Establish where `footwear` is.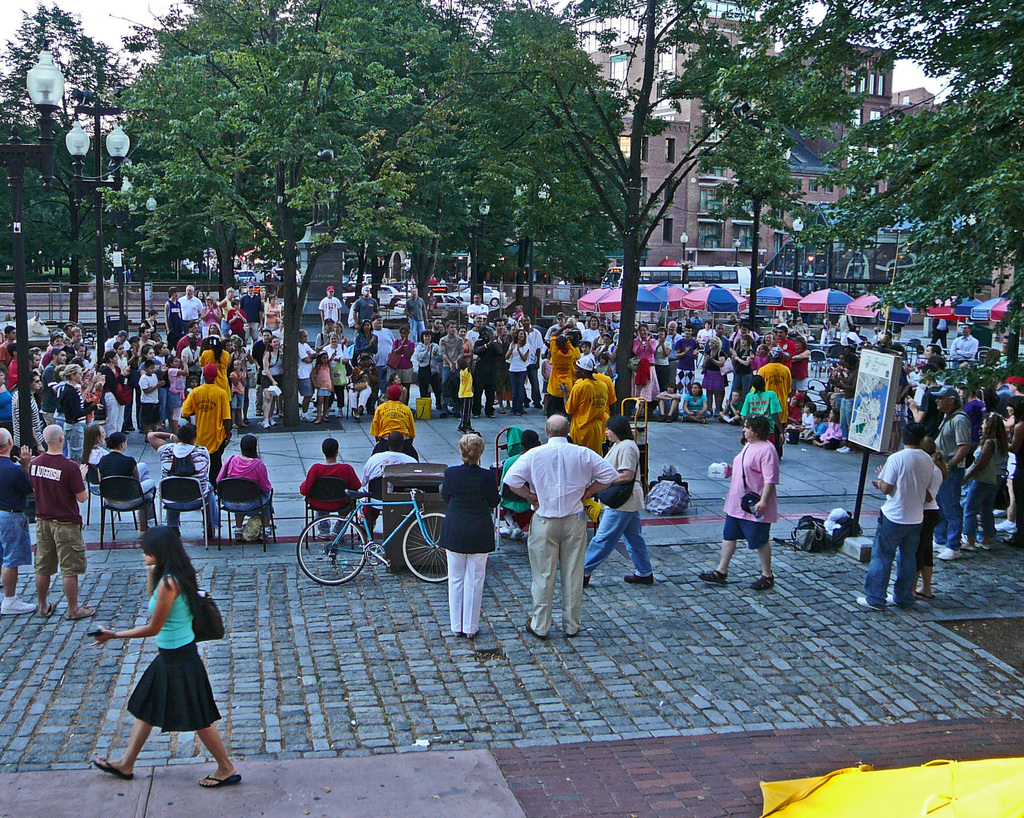
Established at {"x1": 853, "y1": 597, "x2": 880, "y2": 609}.
